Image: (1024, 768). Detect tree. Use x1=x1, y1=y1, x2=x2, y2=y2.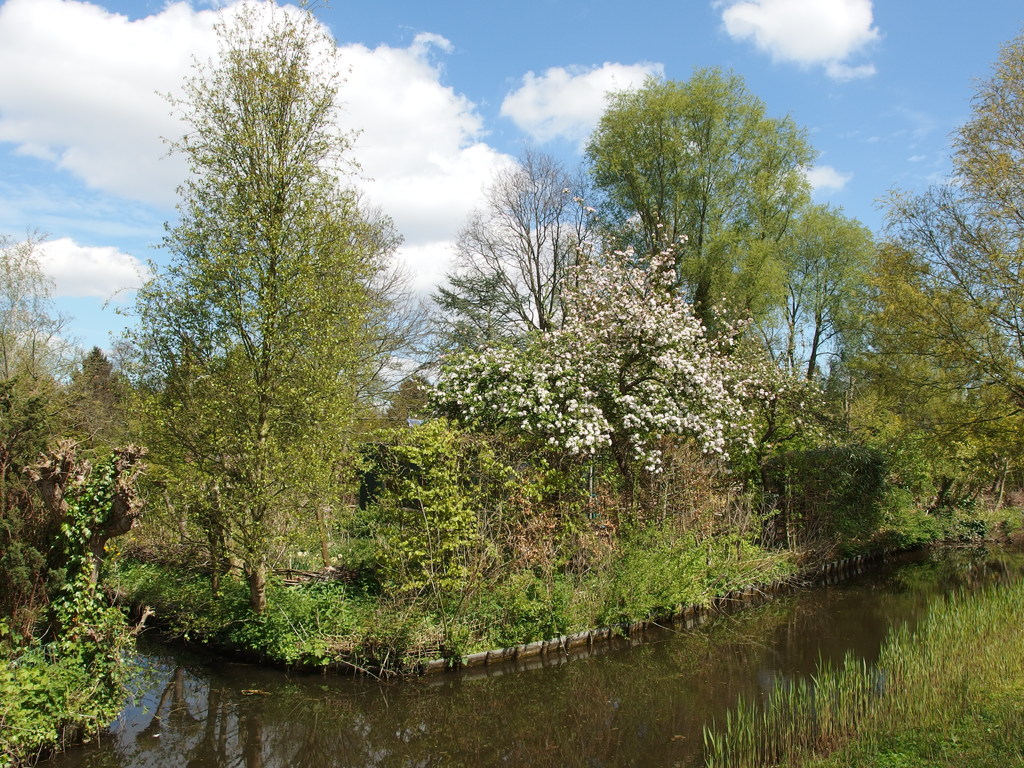
x1=752, y1=202, x2=884, y2=386.
